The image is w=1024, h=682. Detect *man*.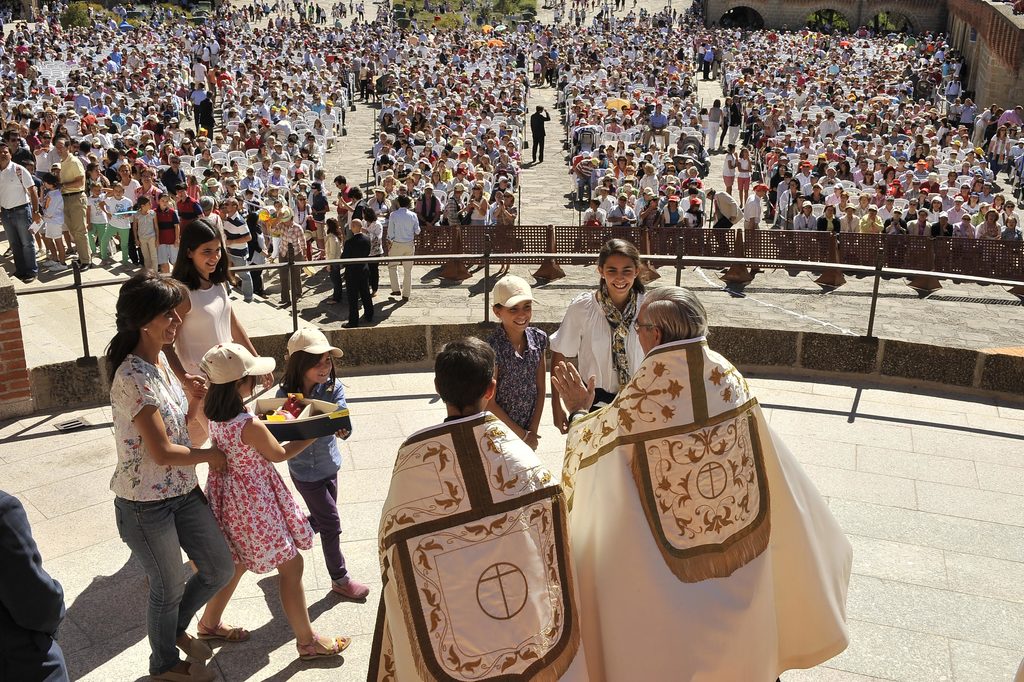
Detection: [left=548, top=277, right=761, bottom=681].
